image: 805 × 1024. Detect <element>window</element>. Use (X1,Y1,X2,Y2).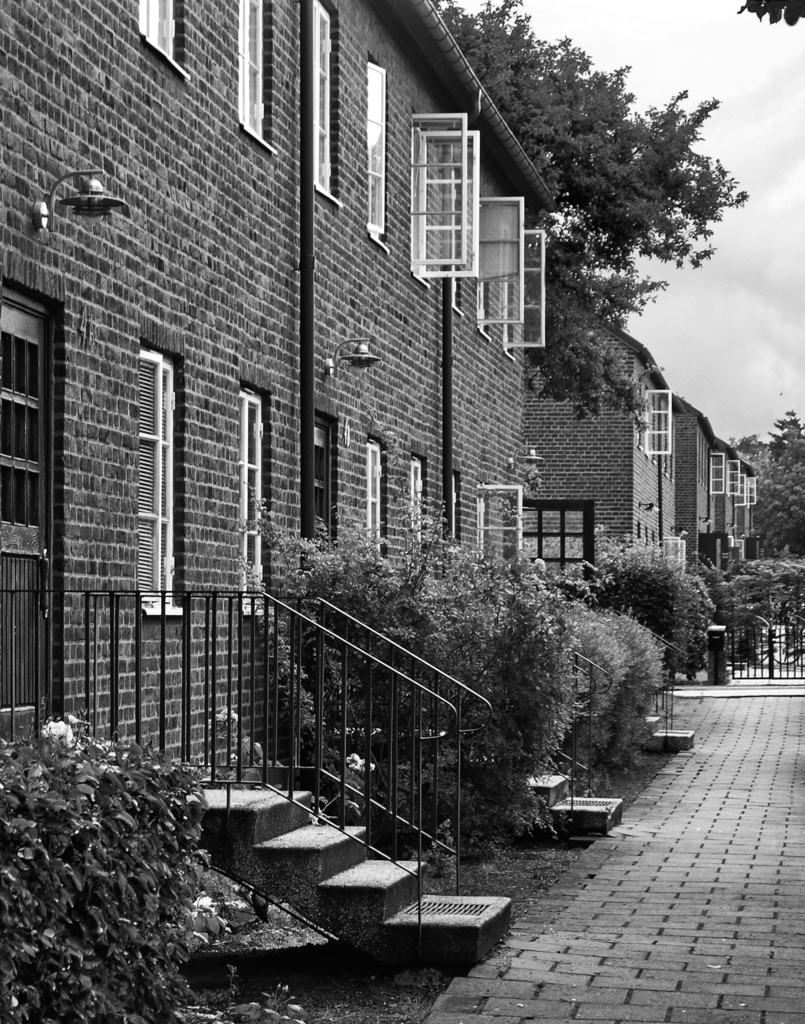
(477,193,549,357).
